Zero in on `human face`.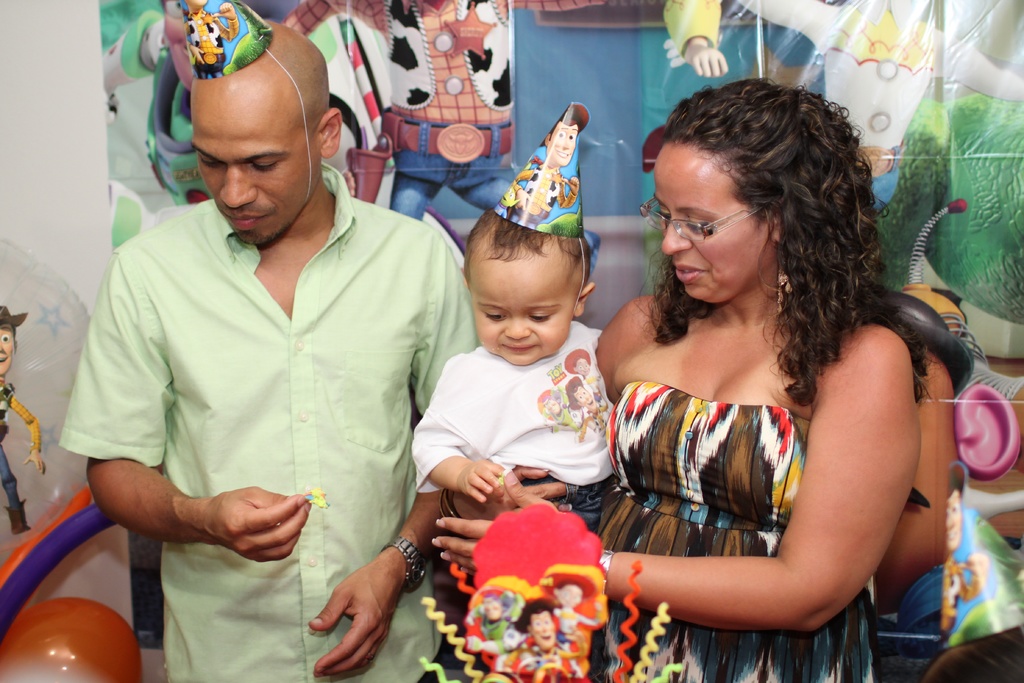
Zeroed in: 193 78 303 249.
